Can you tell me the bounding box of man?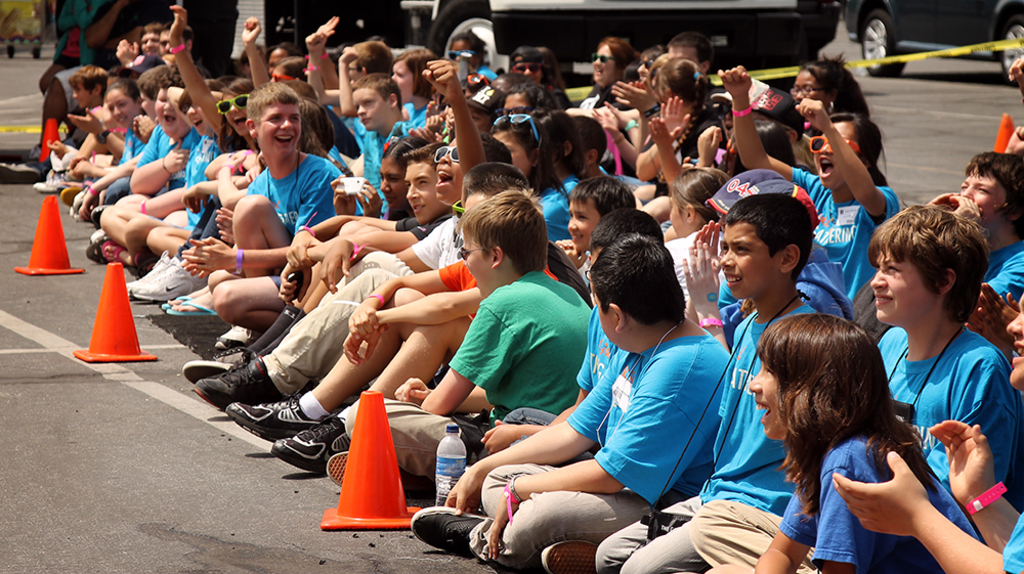
530,227,761,547.
